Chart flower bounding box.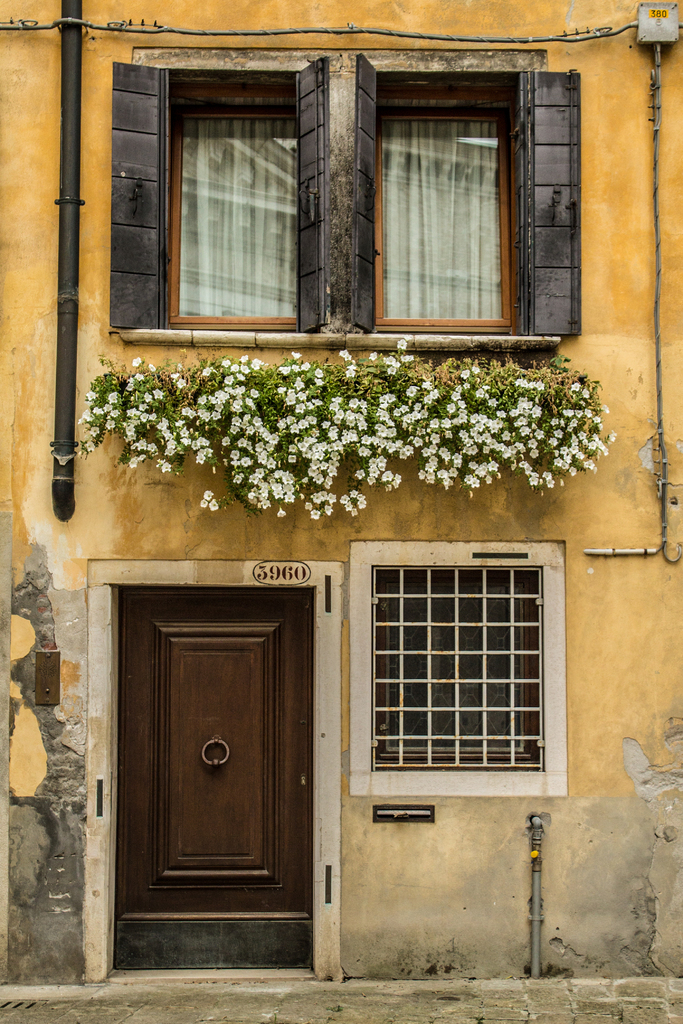
Charted: select_region(201, 501, 206, 504).
